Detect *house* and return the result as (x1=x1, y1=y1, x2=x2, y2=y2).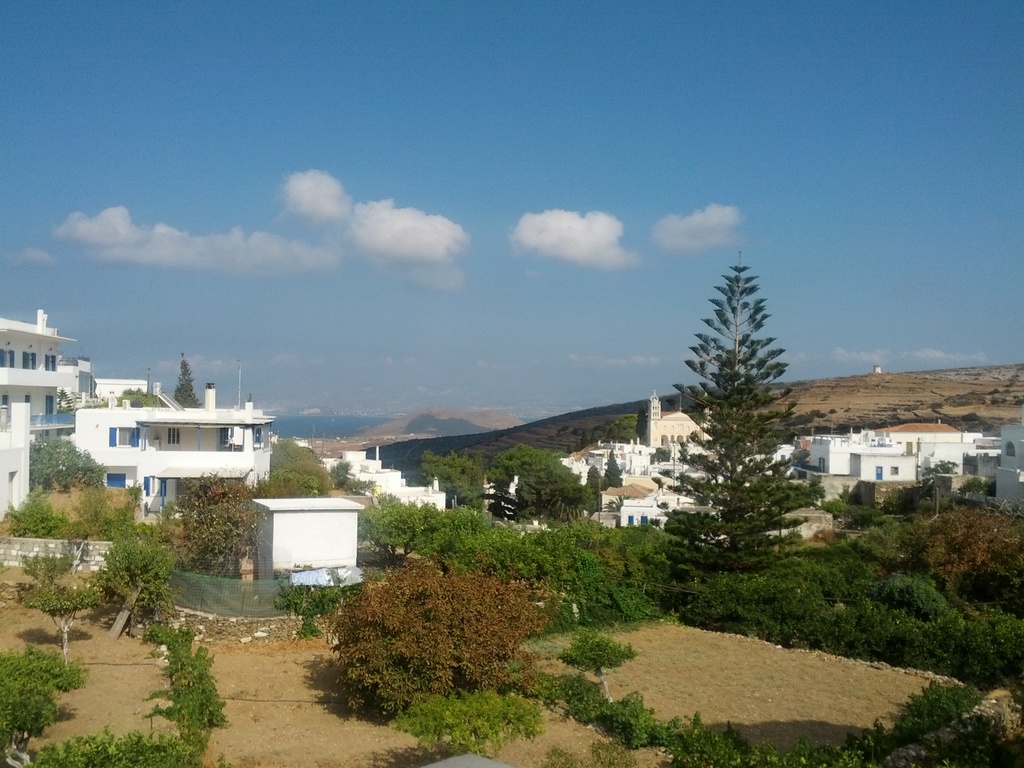
(x1=890, y1=408, x2=934, y2=490).
